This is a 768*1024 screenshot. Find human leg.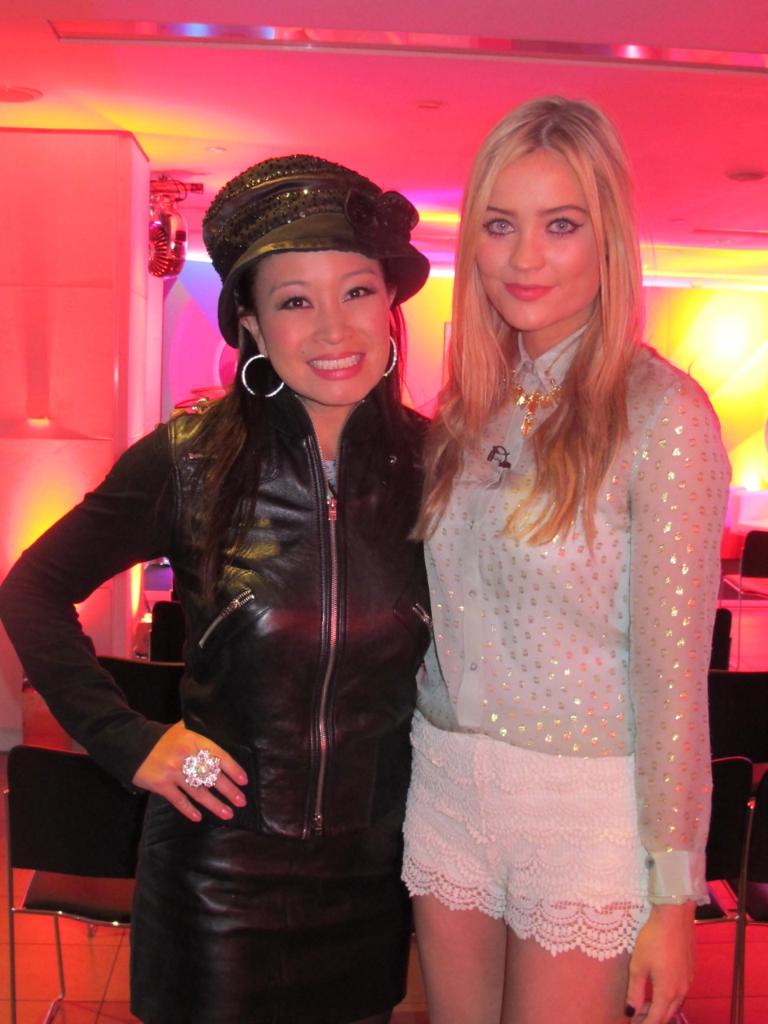
Bounding box: [502,891,647,1023].
